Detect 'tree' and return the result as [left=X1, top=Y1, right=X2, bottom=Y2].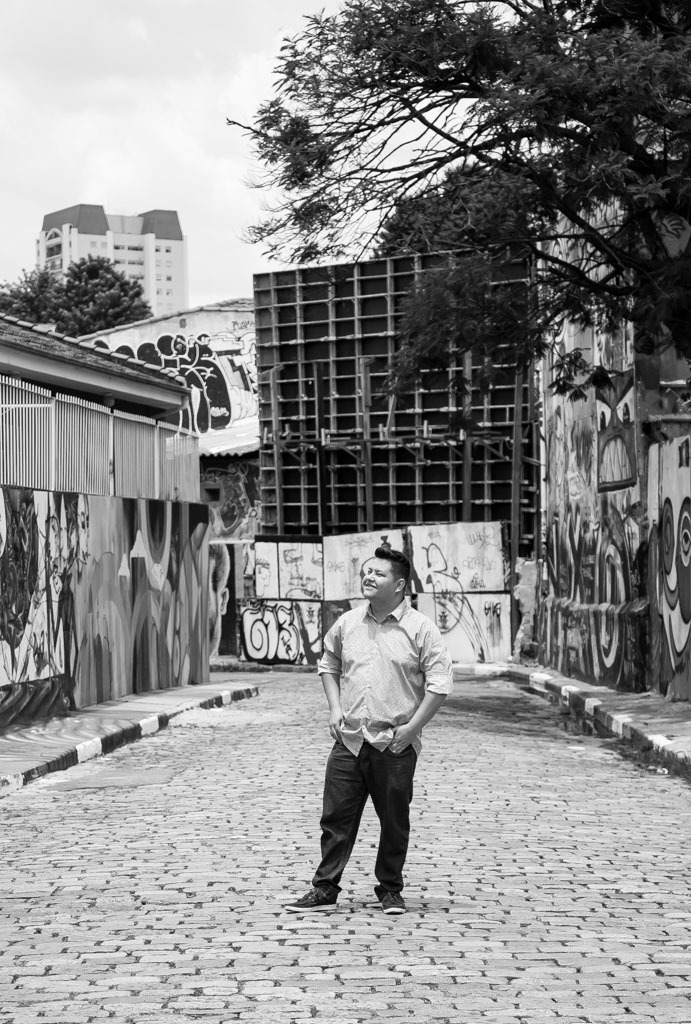
[left=0, top=251, right=155, bottom=344].
